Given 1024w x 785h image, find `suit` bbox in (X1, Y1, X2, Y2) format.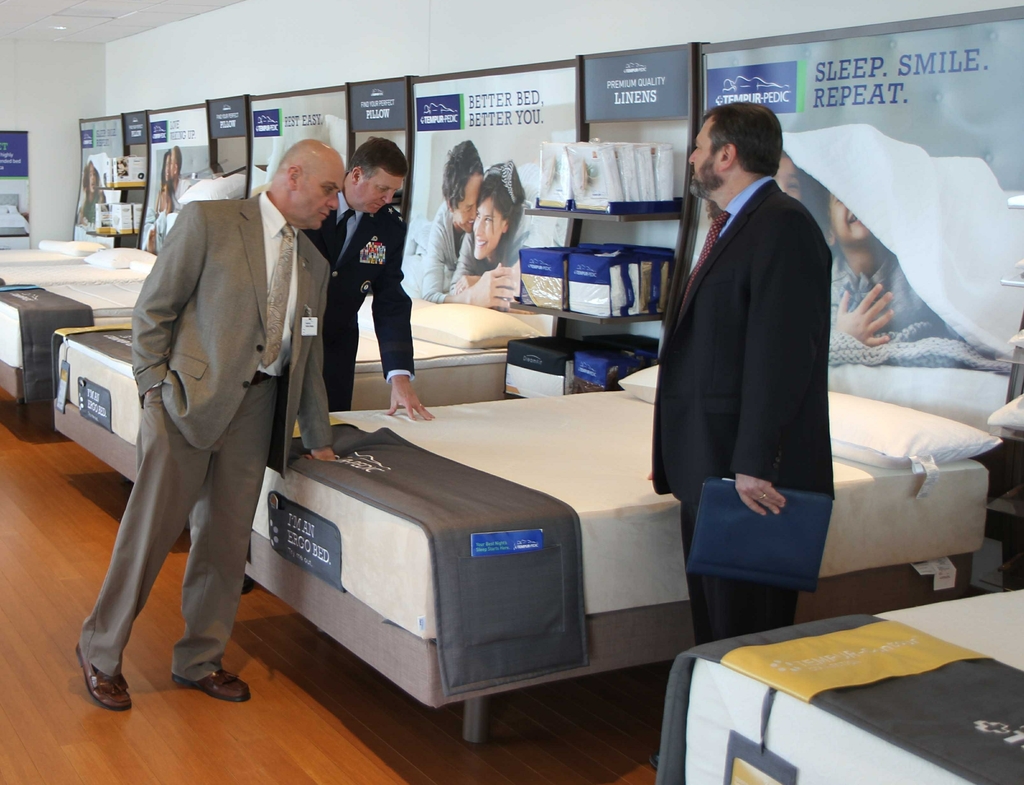
(95, 124, 330, 716).
